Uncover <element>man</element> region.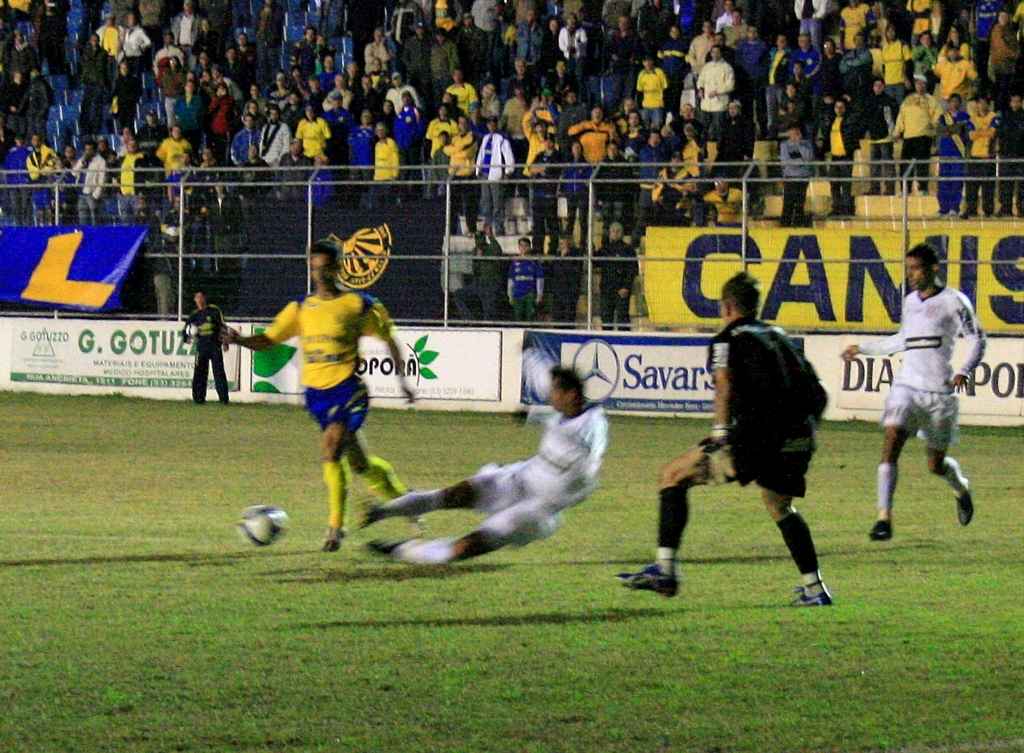
Uncovered: 424,107,456,158.
